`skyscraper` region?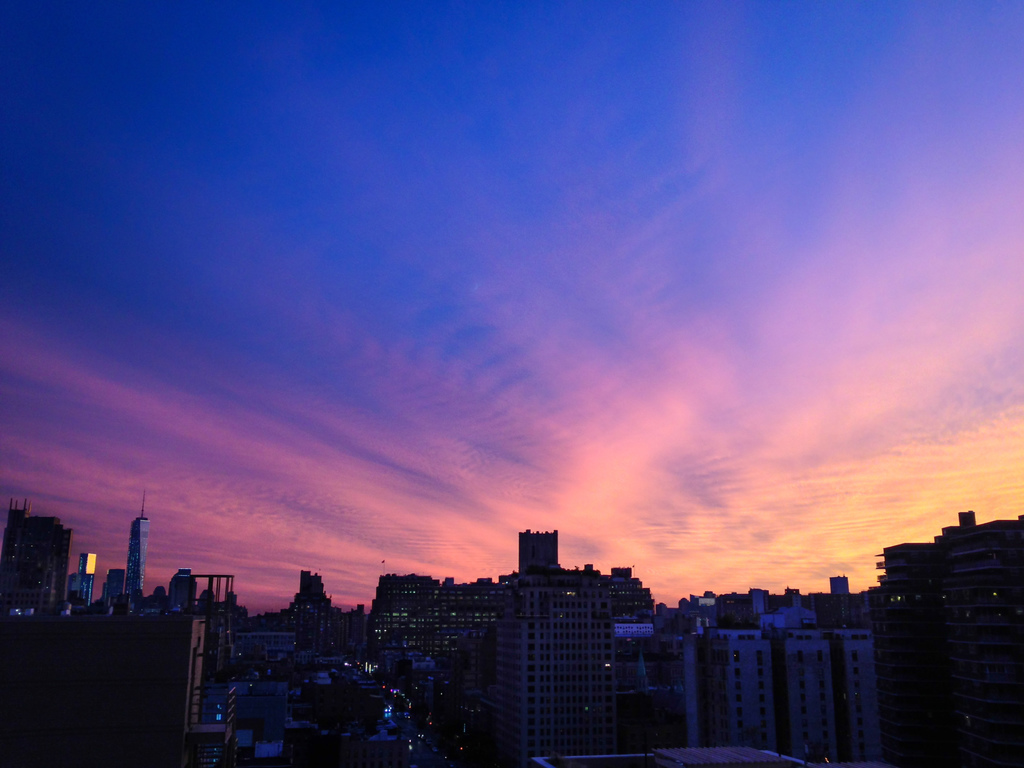
pyautogui.locateOnScreen(127, 490, 150, 614)
